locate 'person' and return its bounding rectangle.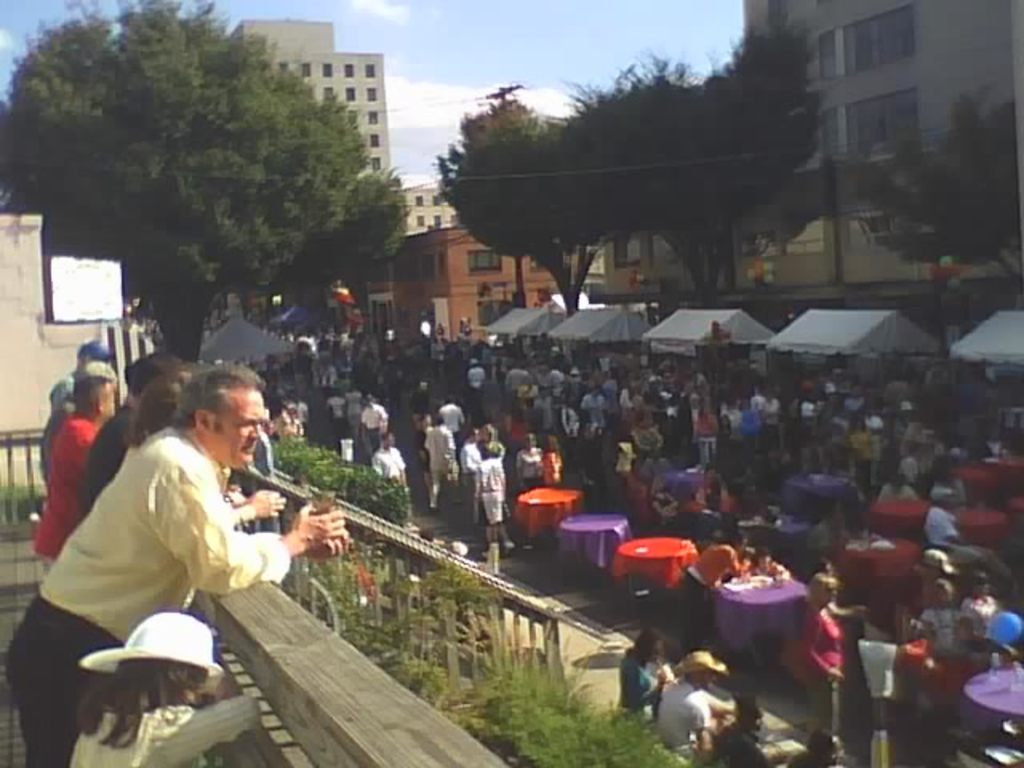
<region>955, 370, 1005, 456</region>.
